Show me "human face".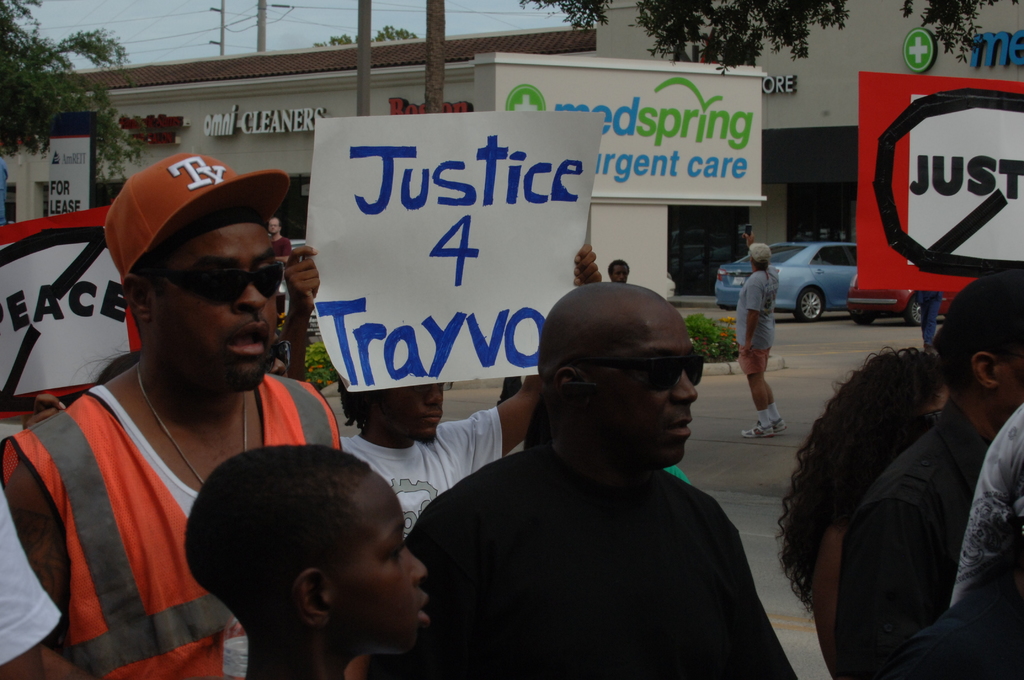
"human face" is here: {"x1": 586, "y1": 288, "x2": 701, "y2": 469}.
